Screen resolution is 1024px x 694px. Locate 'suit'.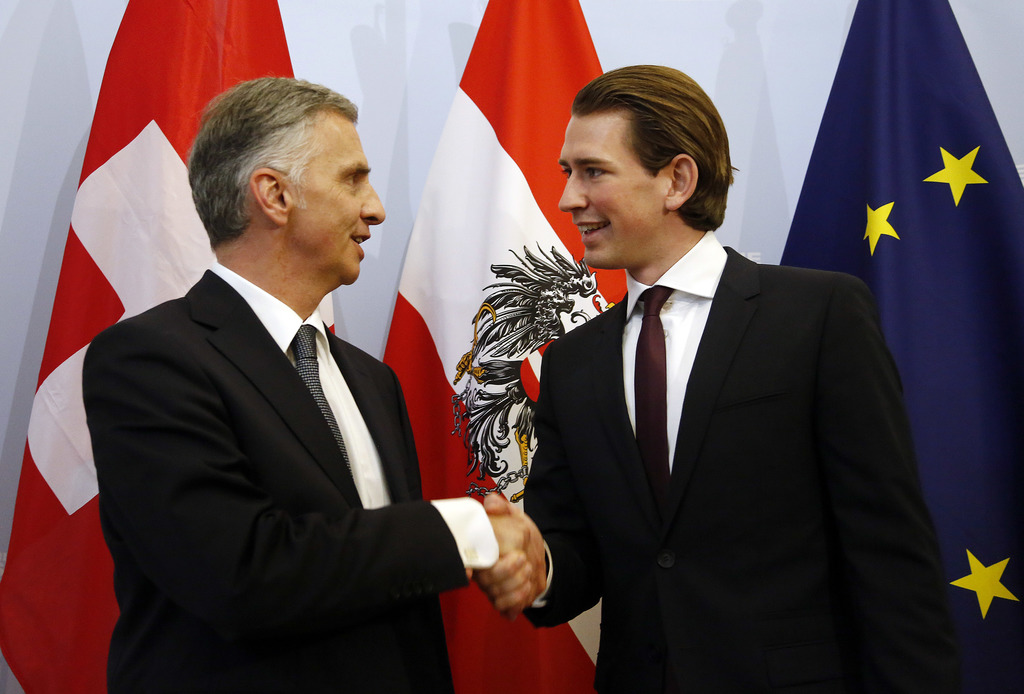
[left=522, top=122, right=937, bottom=680].
